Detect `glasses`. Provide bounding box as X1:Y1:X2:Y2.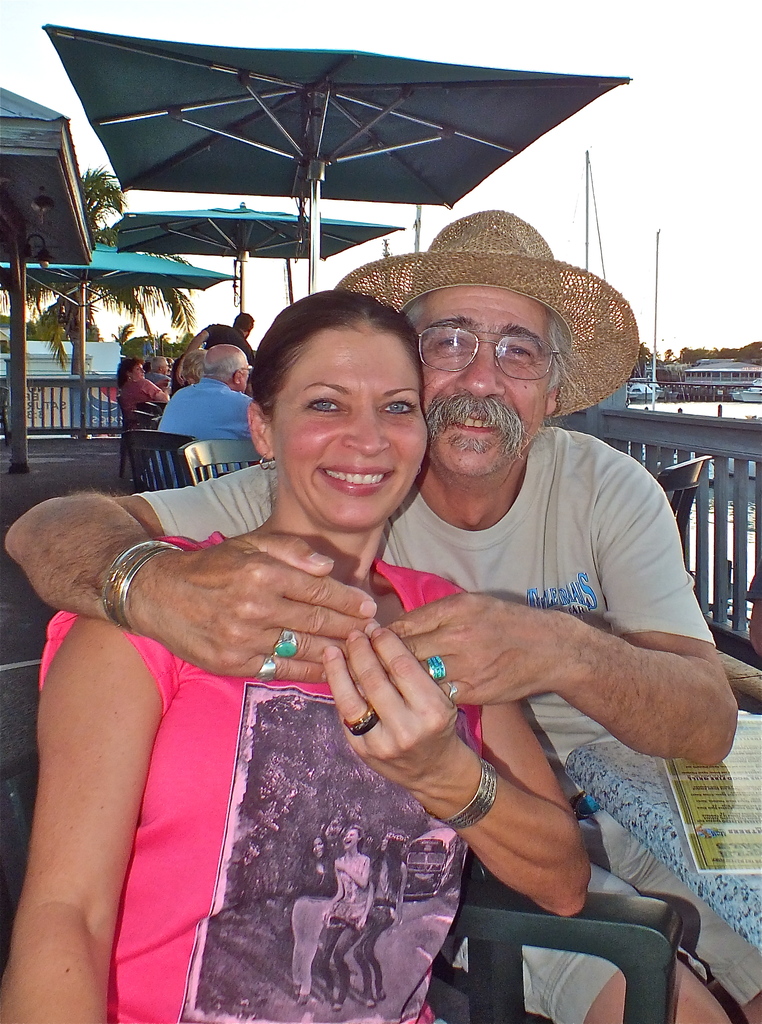
417:330:563:379.
